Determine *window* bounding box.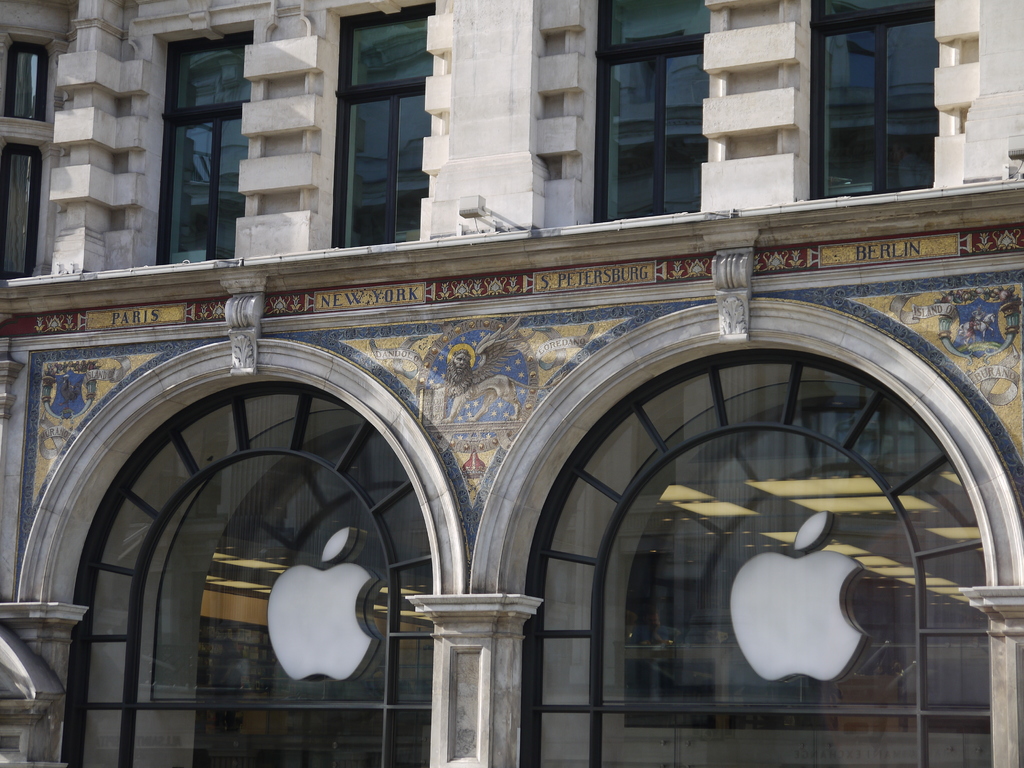
Determined: bbox(3, 34, 53, 282).
